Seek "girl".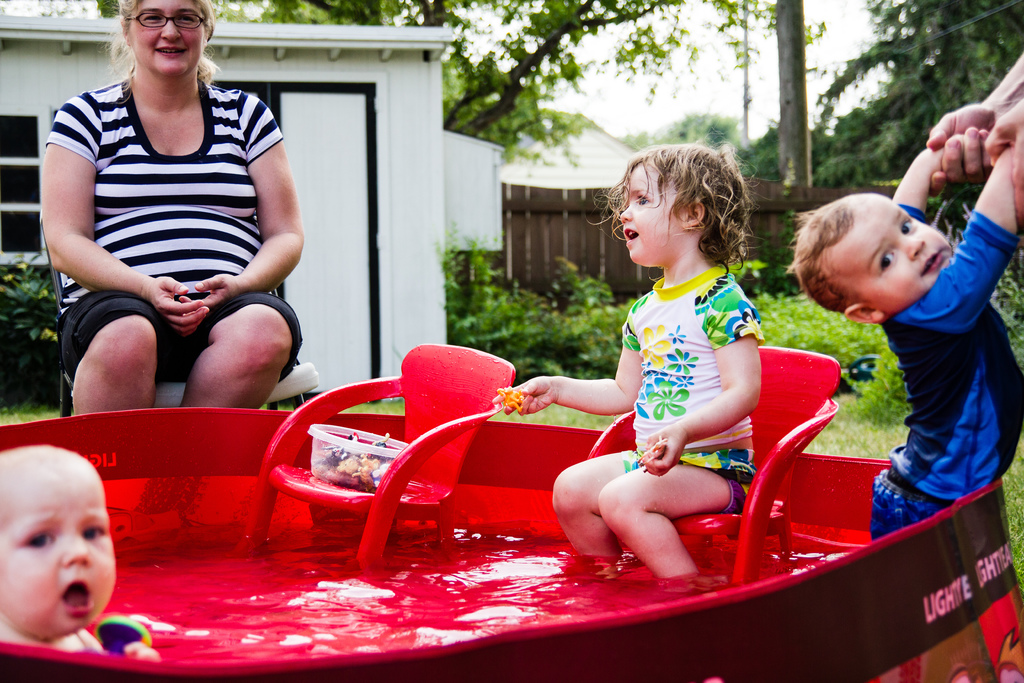
[left=488, top=142, right=763, bottom=587].
